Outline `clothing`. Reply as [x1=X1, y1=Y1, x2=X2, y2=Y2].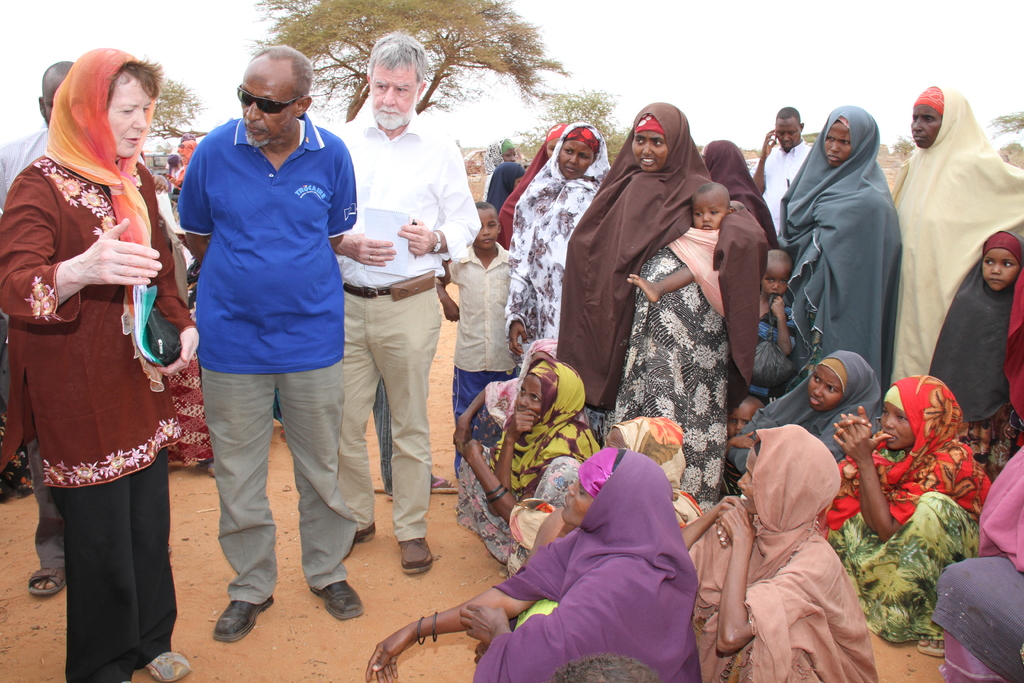
[x1=507, y1=125, x2=617, y2=368].
